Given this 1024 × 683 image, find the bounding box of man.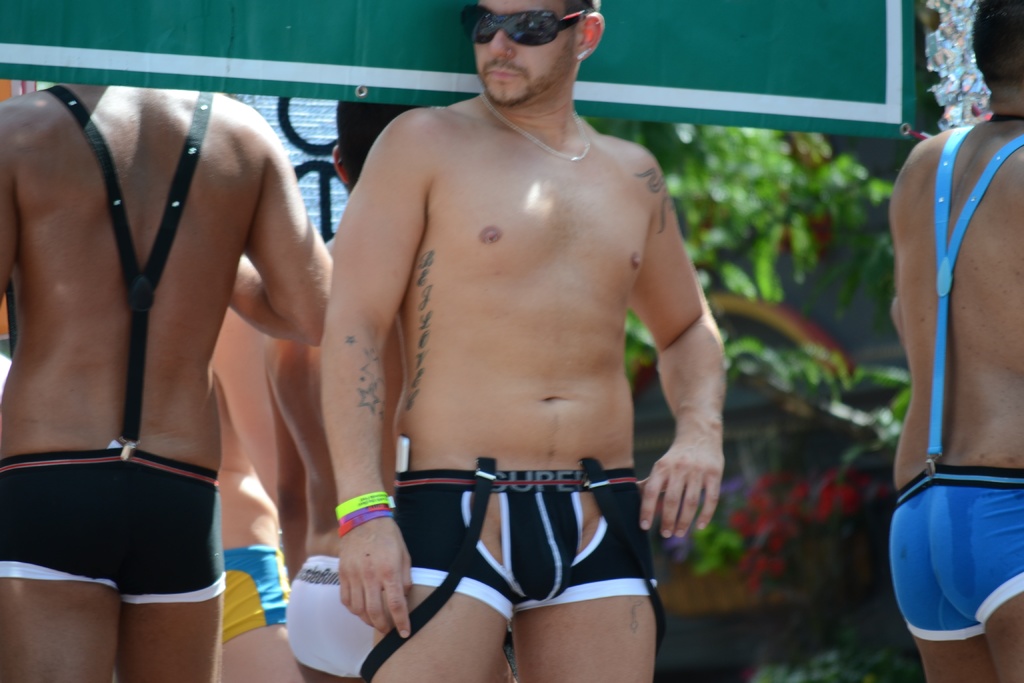
BBox(885, 0, 1023, 682).
